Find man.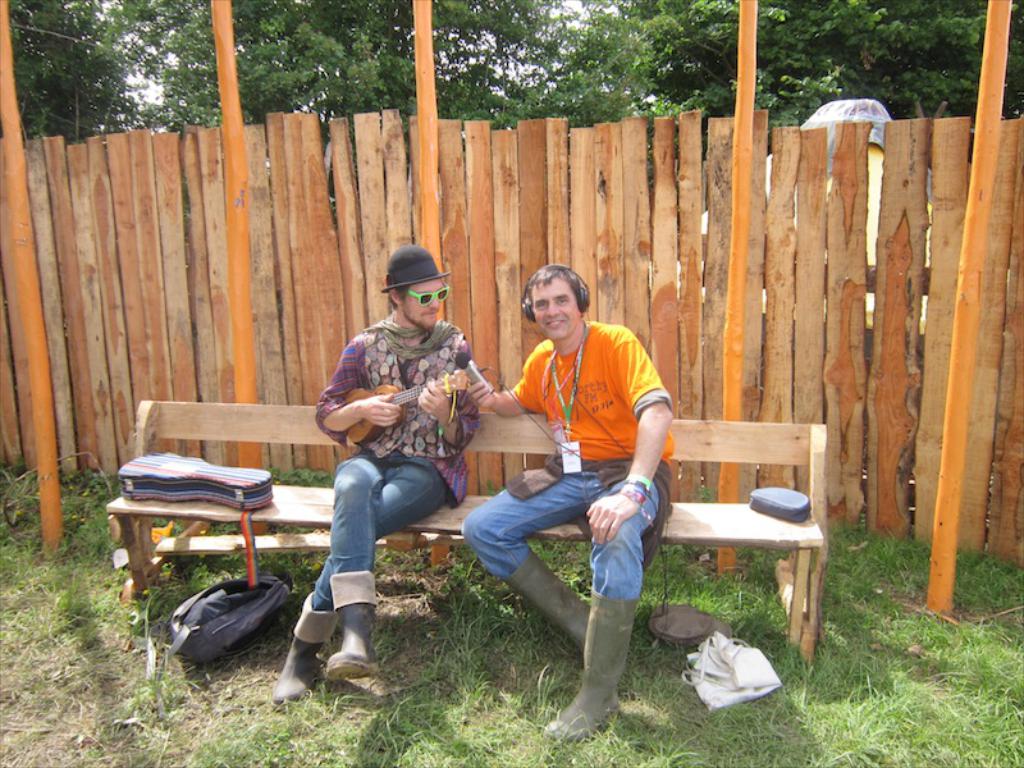
<region>494, 266, 681, 727</region>.
